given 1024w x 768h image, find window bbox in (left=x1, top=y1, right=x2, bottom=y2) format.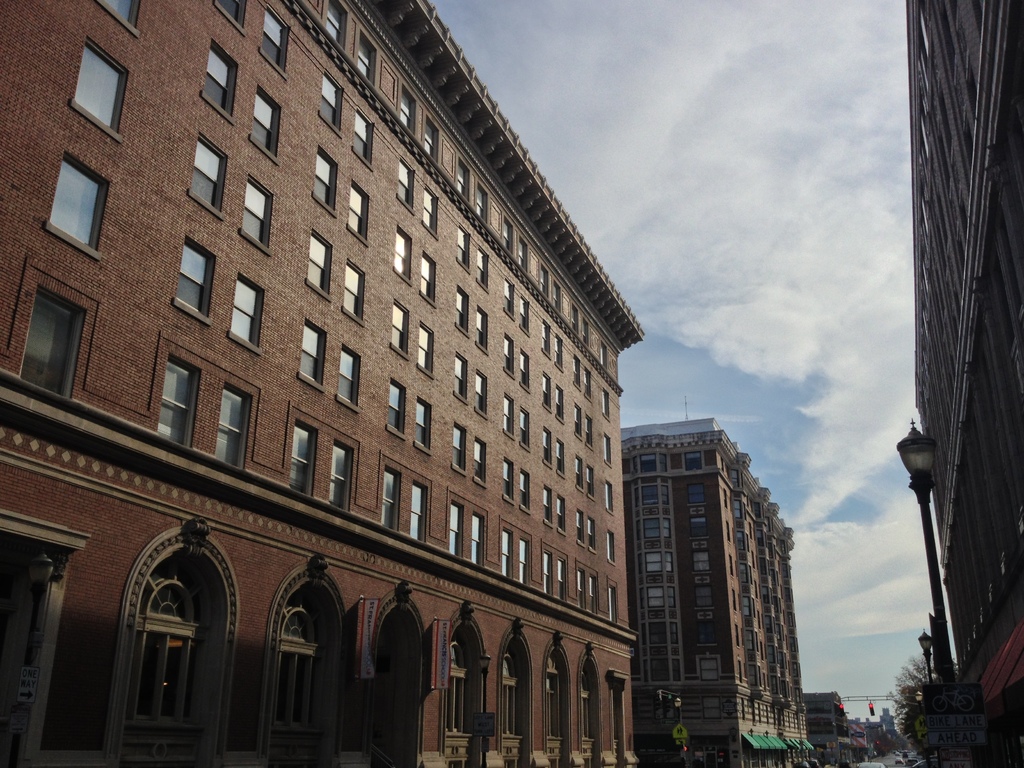
(left=387, top=376, right=401, bottom=435).
